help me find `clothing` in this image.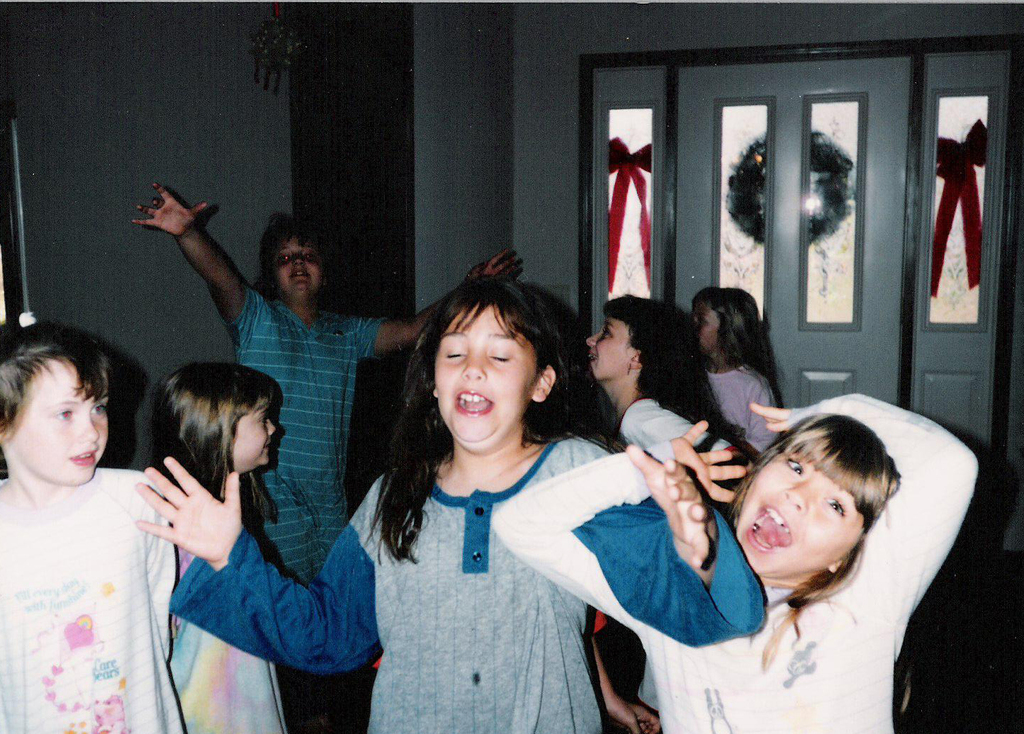
Found it: region(167, 611, 293, 733).
